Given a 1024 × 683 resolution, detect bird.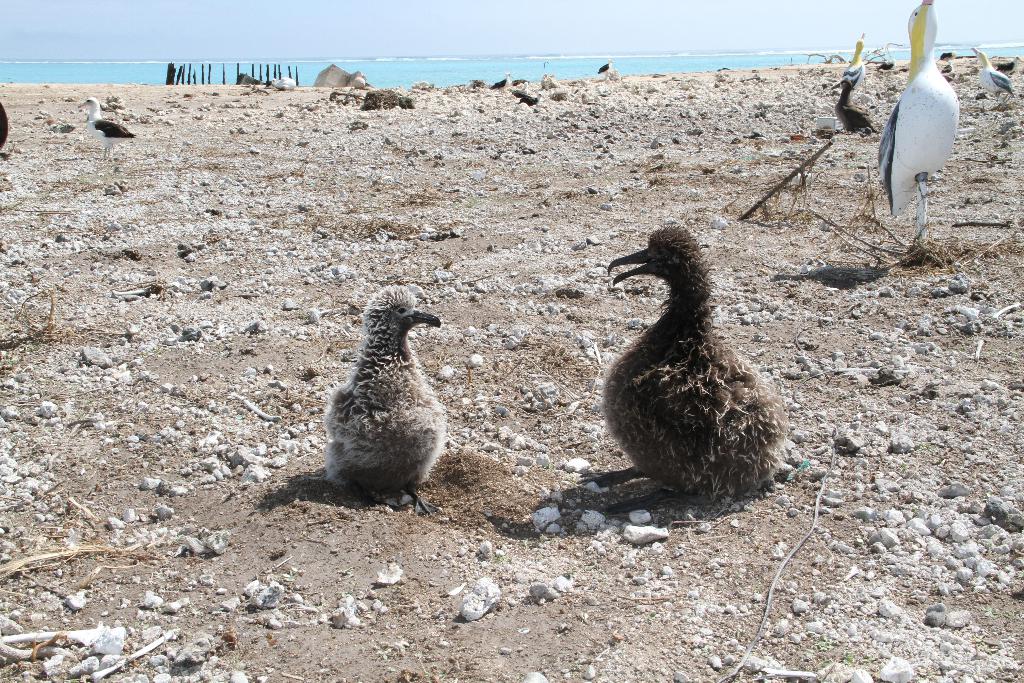
<box>976,42,1016,102</box>.
